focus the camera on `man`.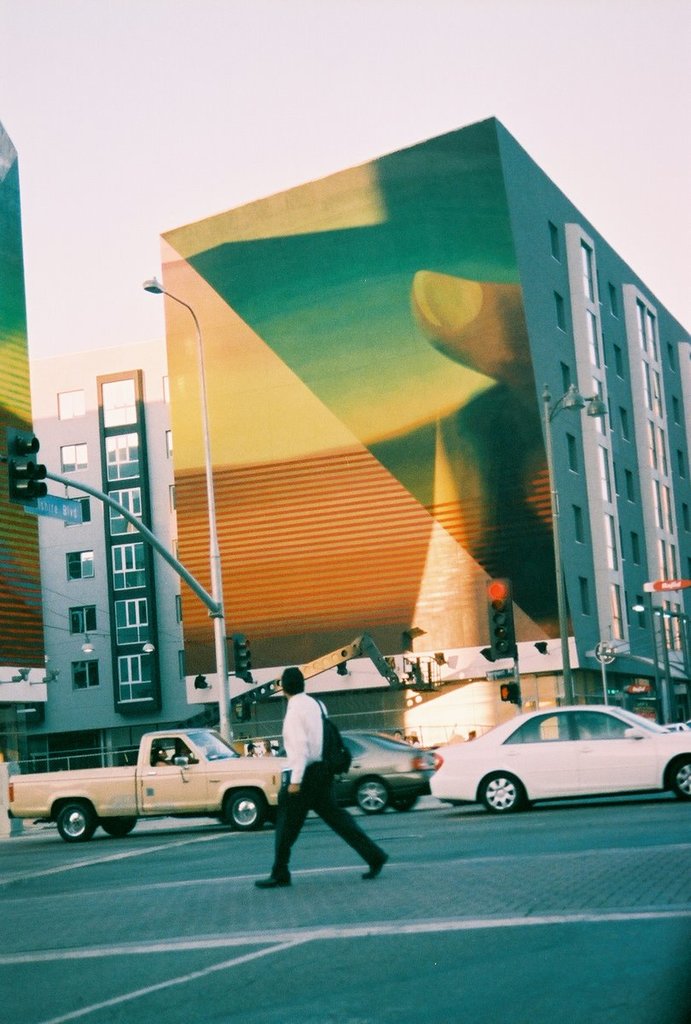
Focus region: bbox=[257, 673, 378, 892].
